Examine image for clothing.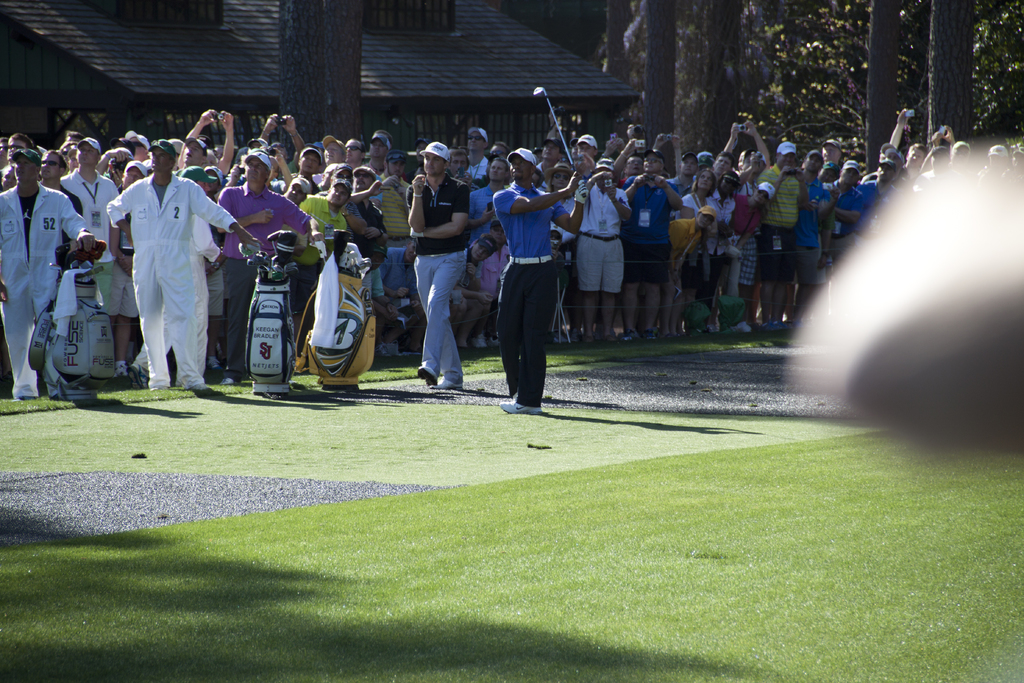
Examination result: crop(574, 181, 625, 293).
